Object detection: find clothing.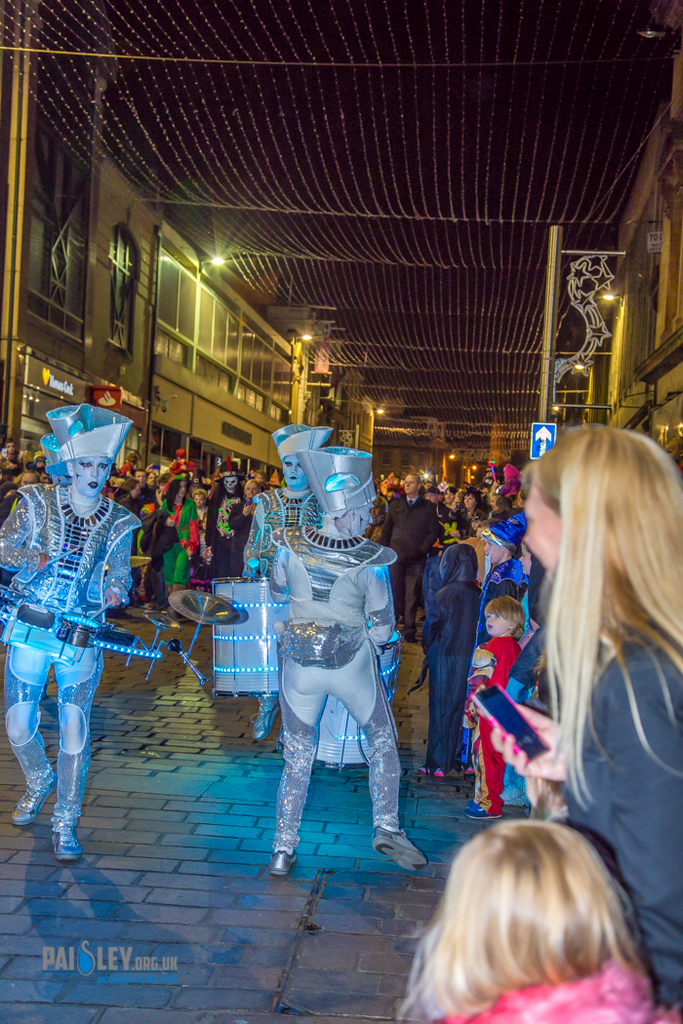
(x1=461, y1=524, x2=522, y2=775).
